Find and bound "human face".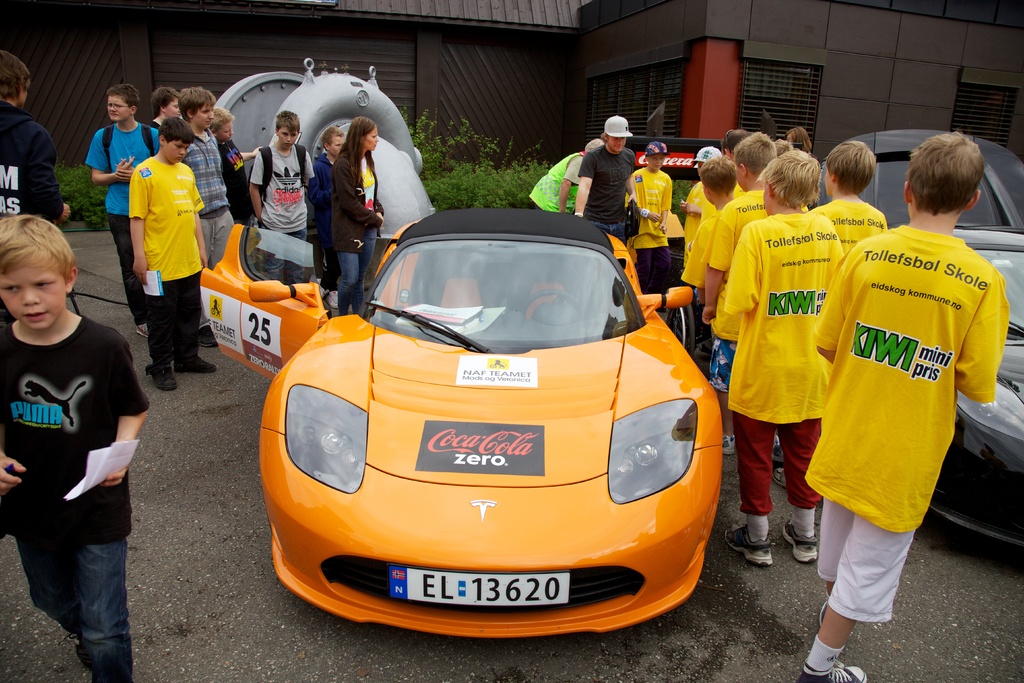
Bound: x1=0, y1=250, x2=66, y2=335.
